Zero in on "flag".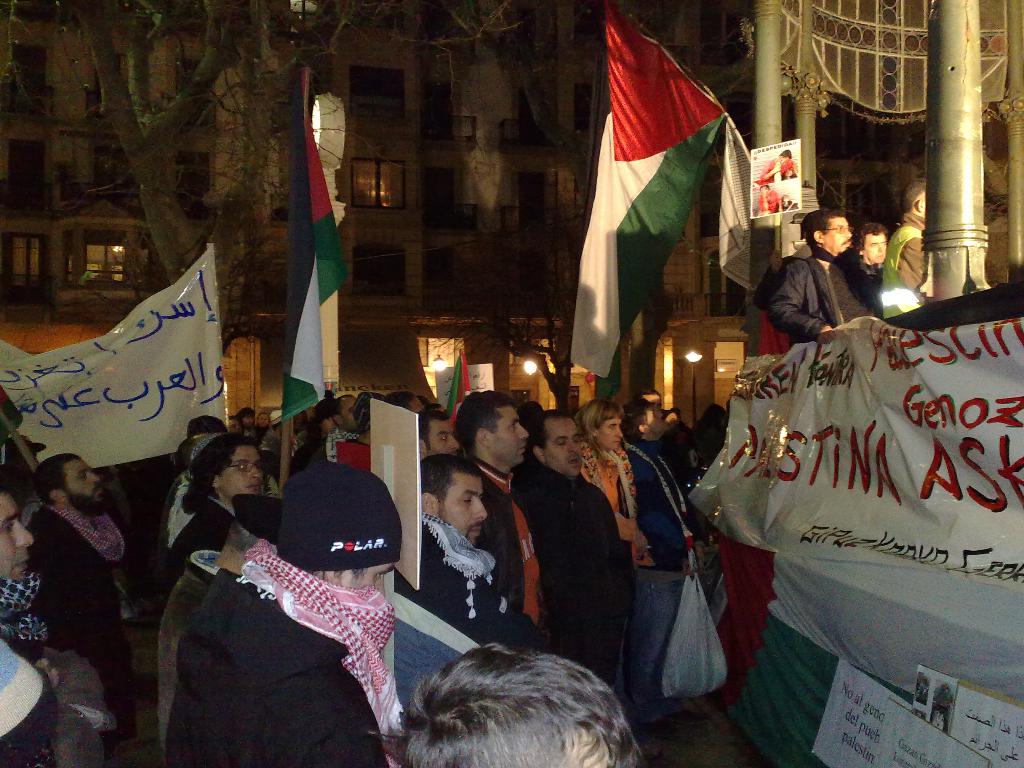
Zeroed in: detection(444, 355, 472, 416).
